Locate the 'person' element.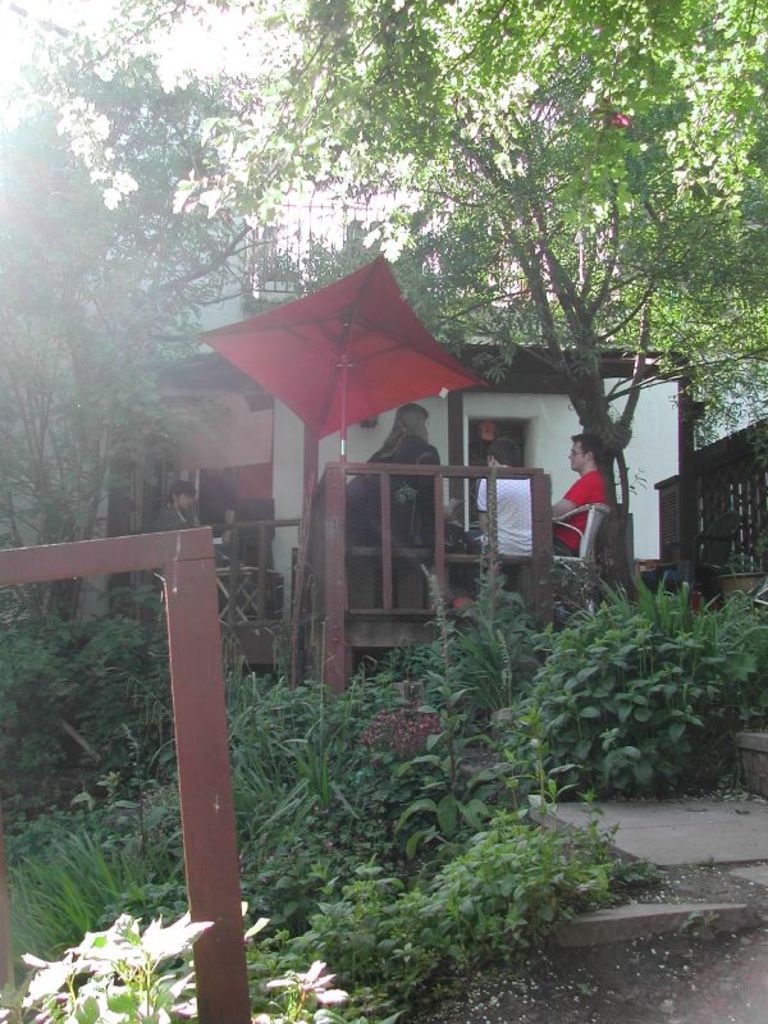
Element bbox: box=[140, 477, 200, 536].
